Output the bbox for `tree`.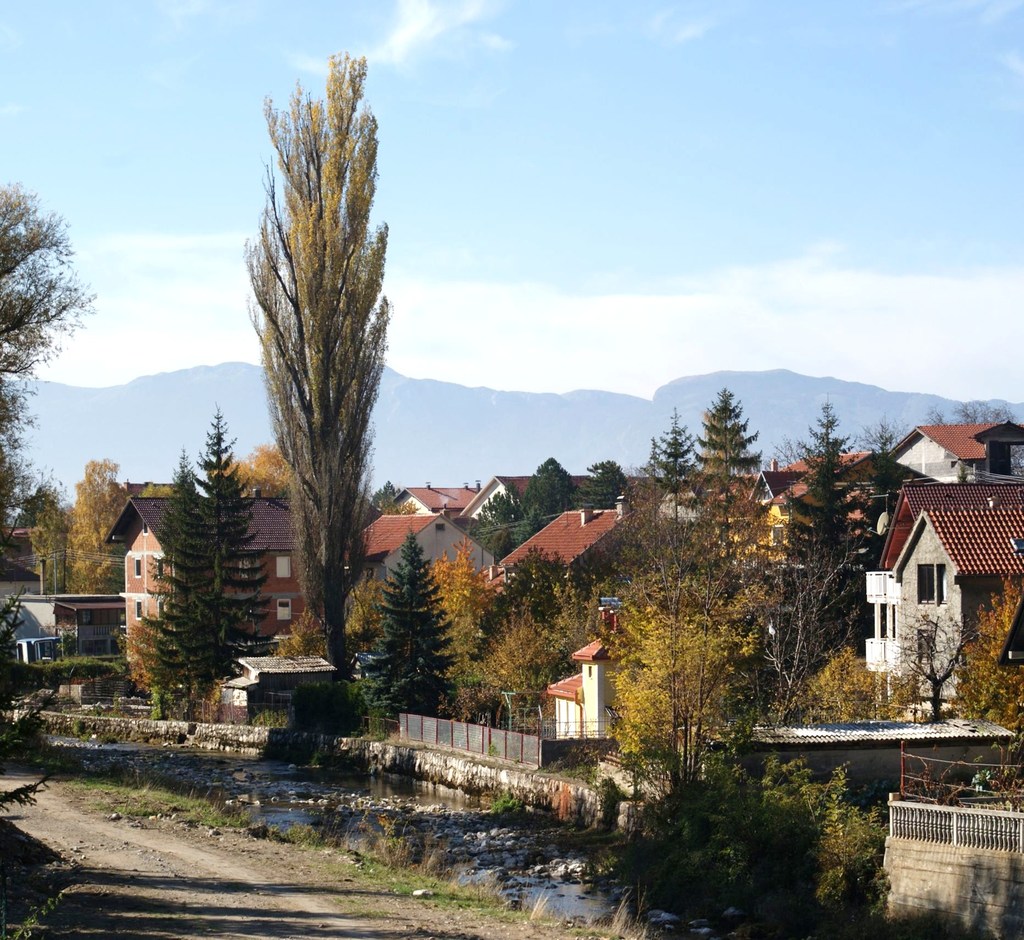
left=7, top=465, right=68, bottom=600.
